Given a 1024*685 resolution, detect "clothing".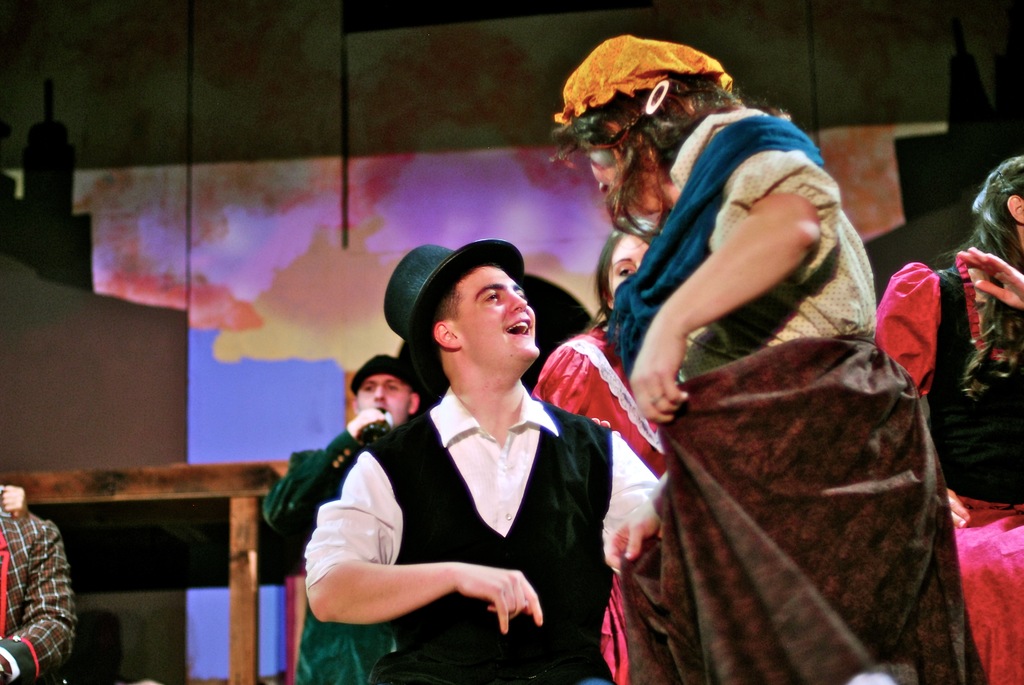
0:489:81:684.
